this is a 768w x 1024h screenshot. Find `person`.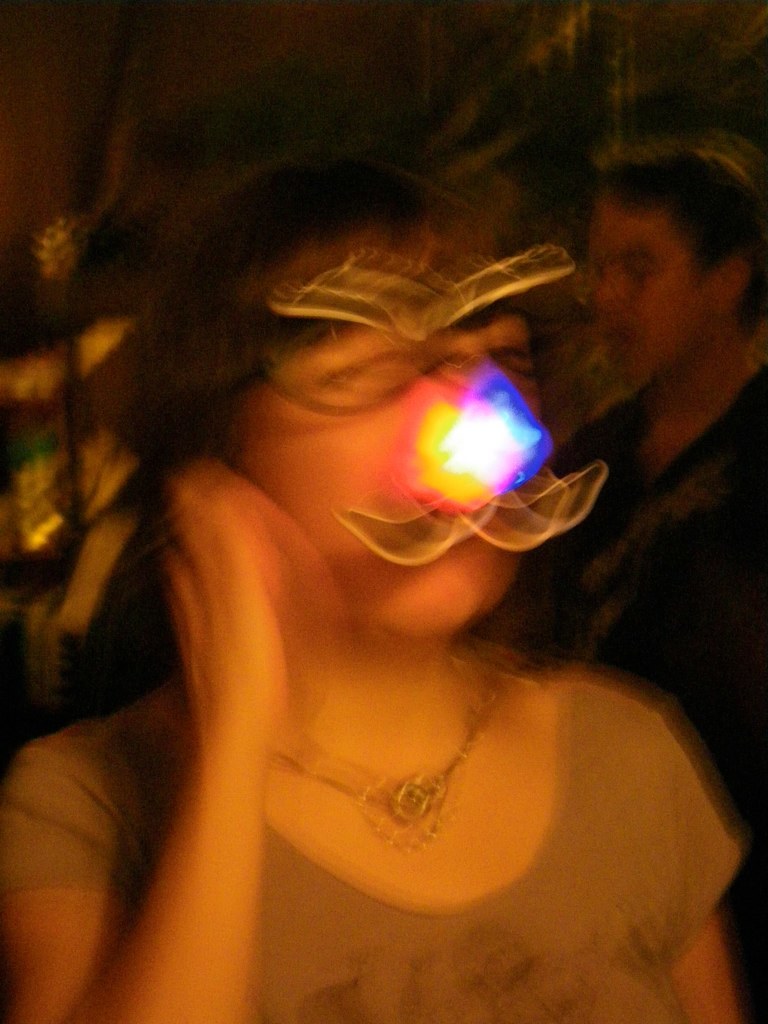
Bounding box: 0, 200, 747, 1023.
